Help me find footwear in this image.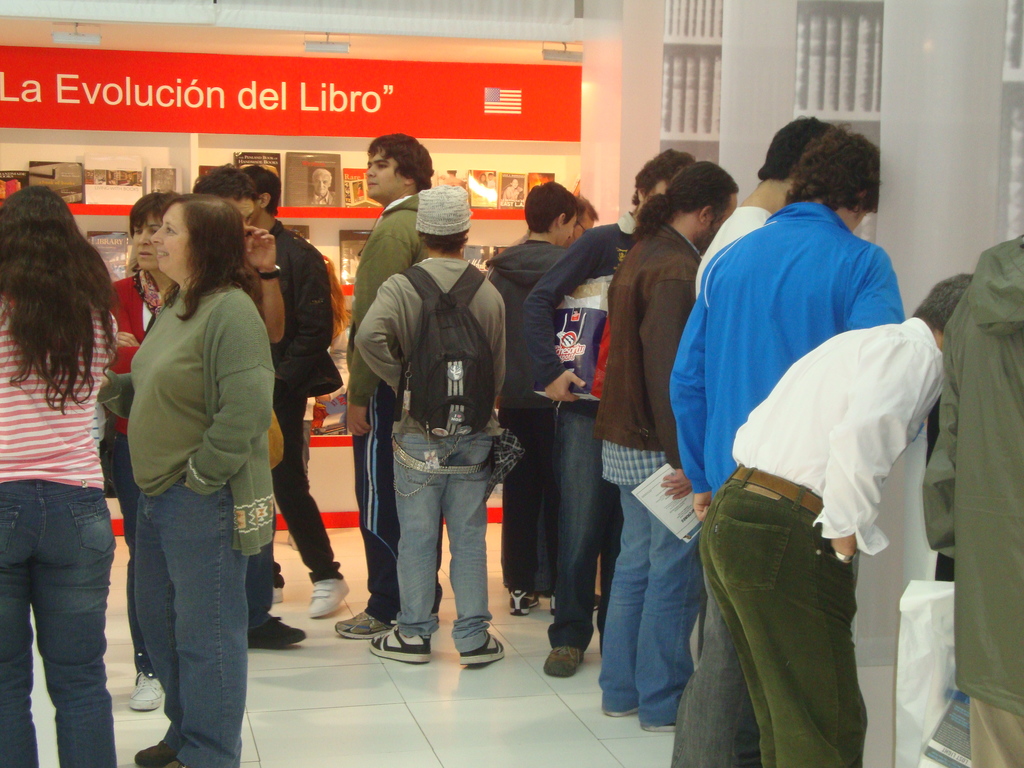
Found it: pyautogui.locateOnScreen(371, 623, 433, 662).
